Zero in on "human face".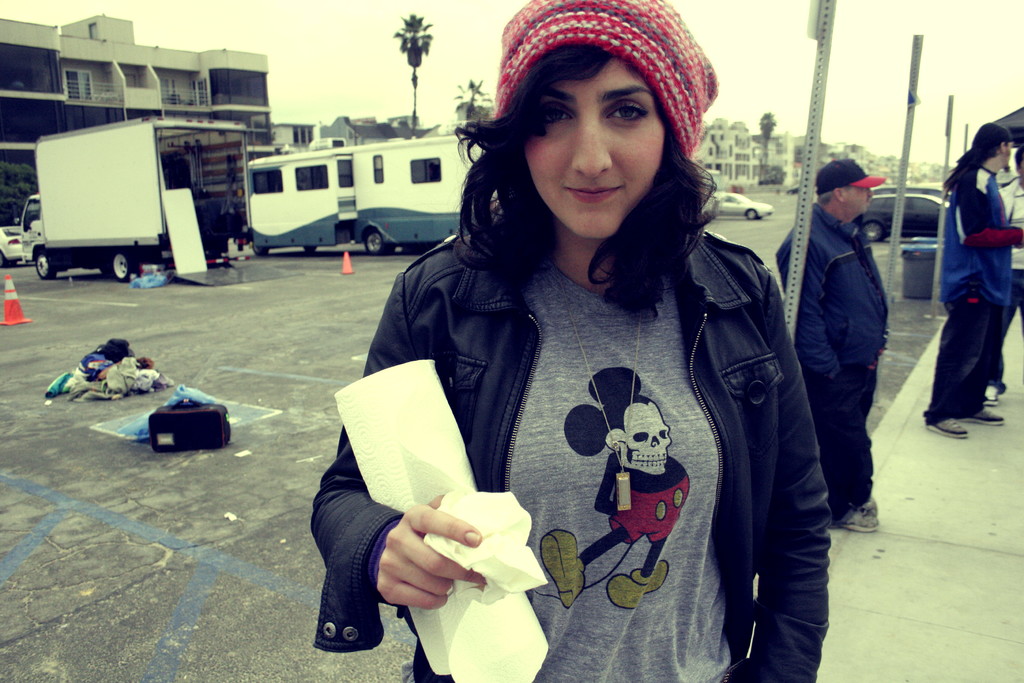
Zeroed in: region(522, 58, 666, 238).
